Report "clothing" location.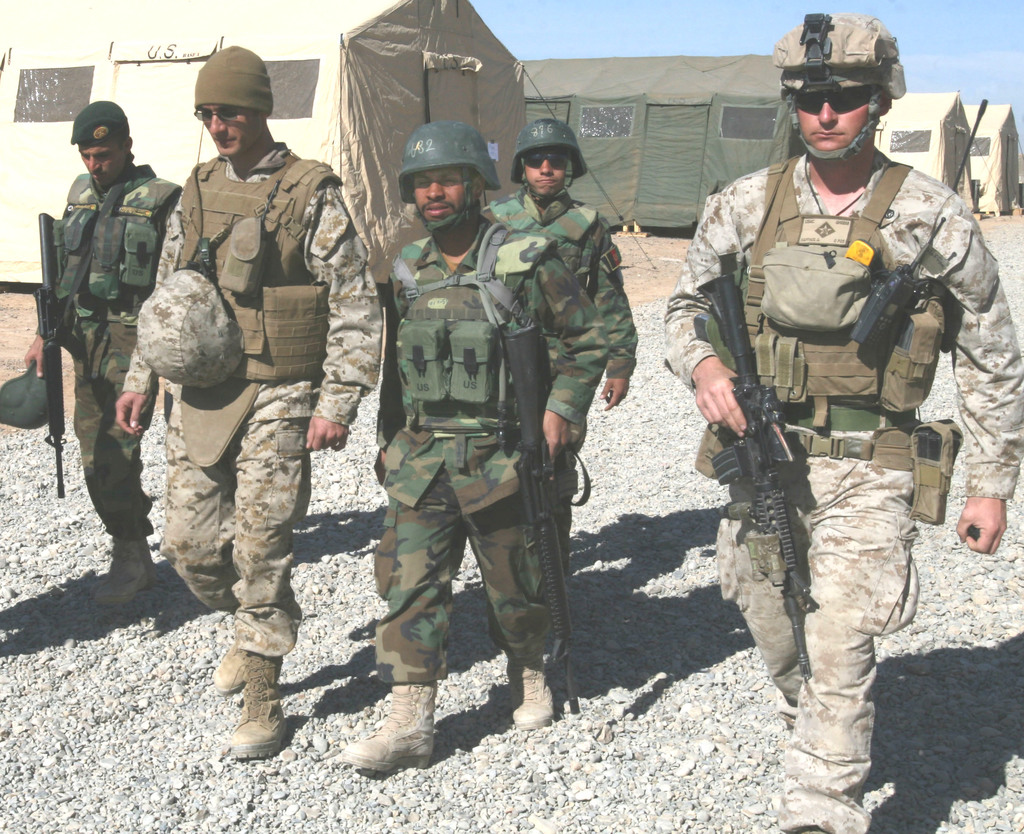
Report: box(481, 185, 648, 577).
